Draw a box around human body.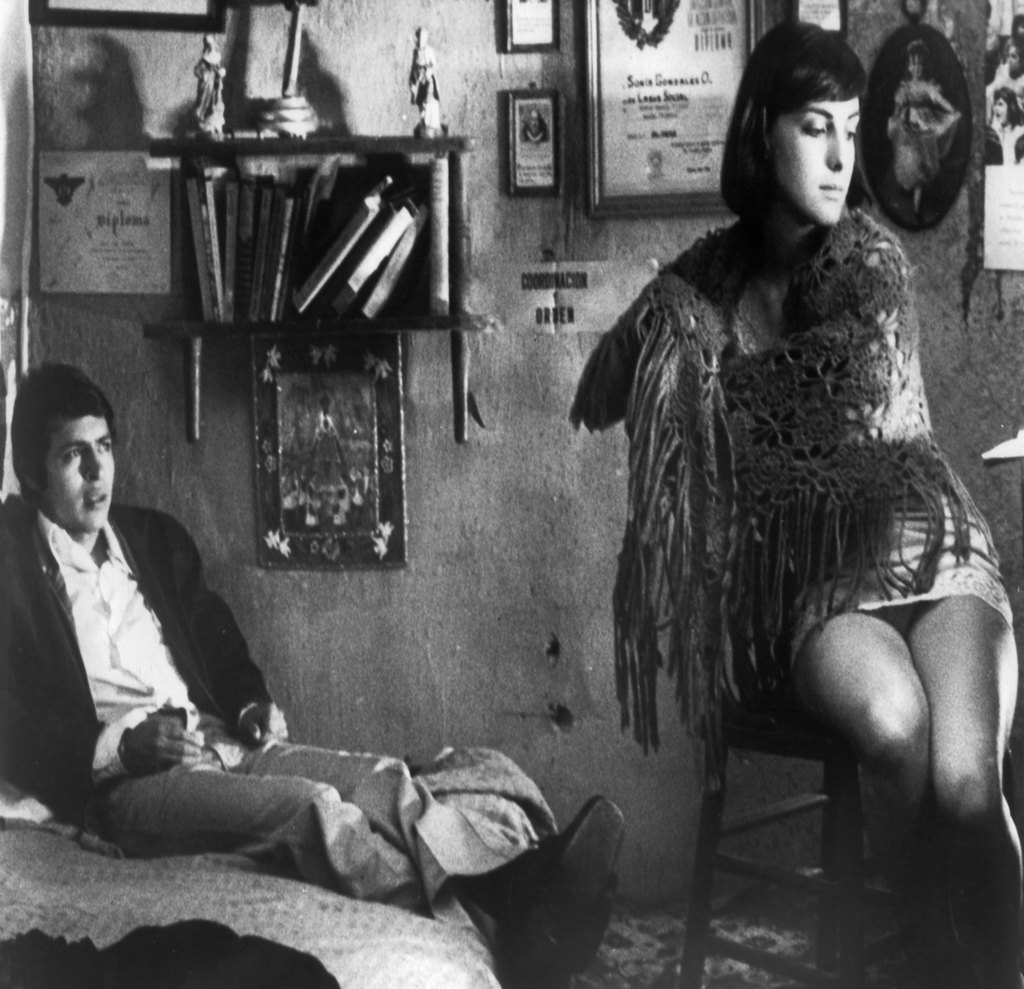
(589, 63, 1011, 949).
